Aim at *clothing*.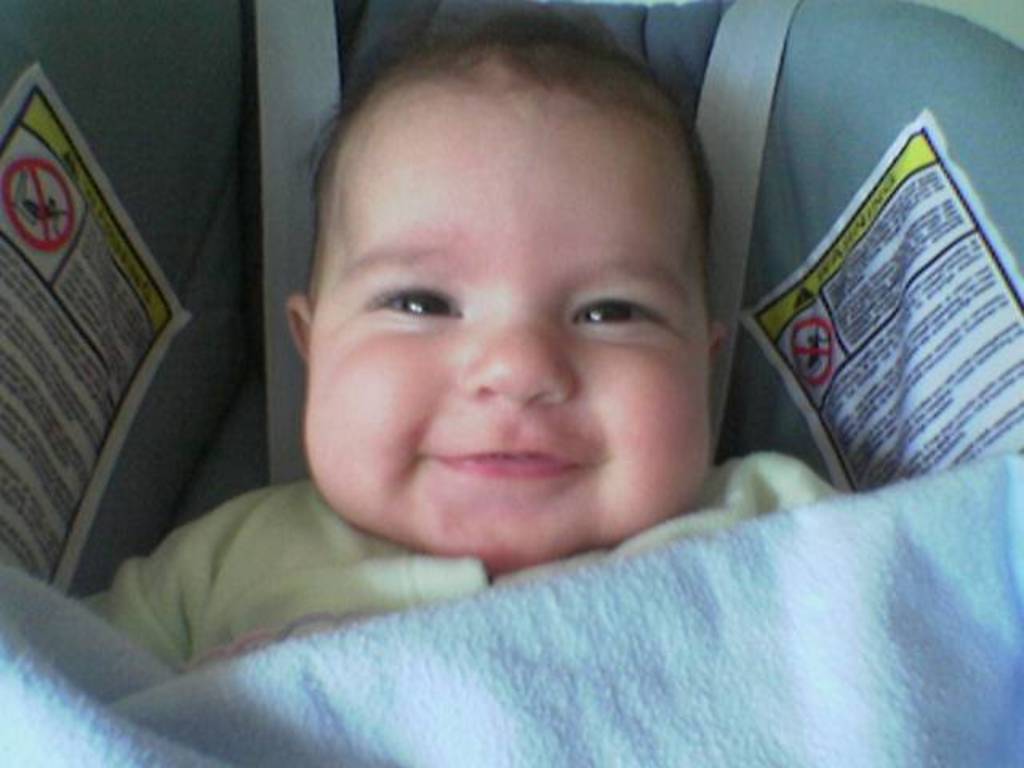
Aimed at select_region(0, 474, 1022, 766).
